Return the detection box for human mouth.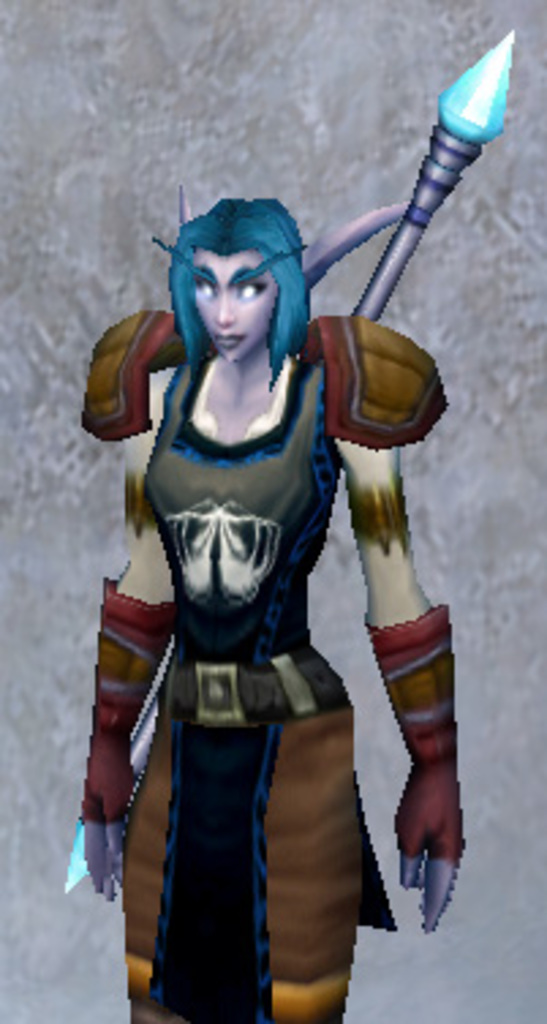
x1=215 y1=335 x2=245 y2=351.
